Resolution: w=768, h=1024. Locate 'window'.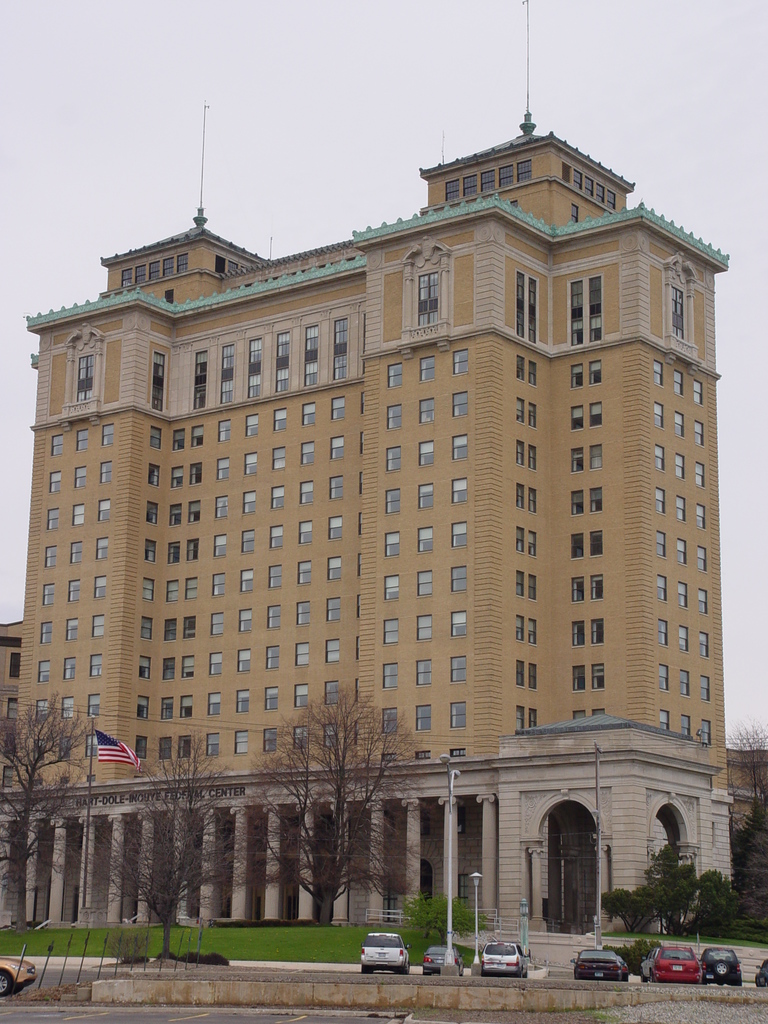
[x1=97, y1=500, x2=109, y2=521].
